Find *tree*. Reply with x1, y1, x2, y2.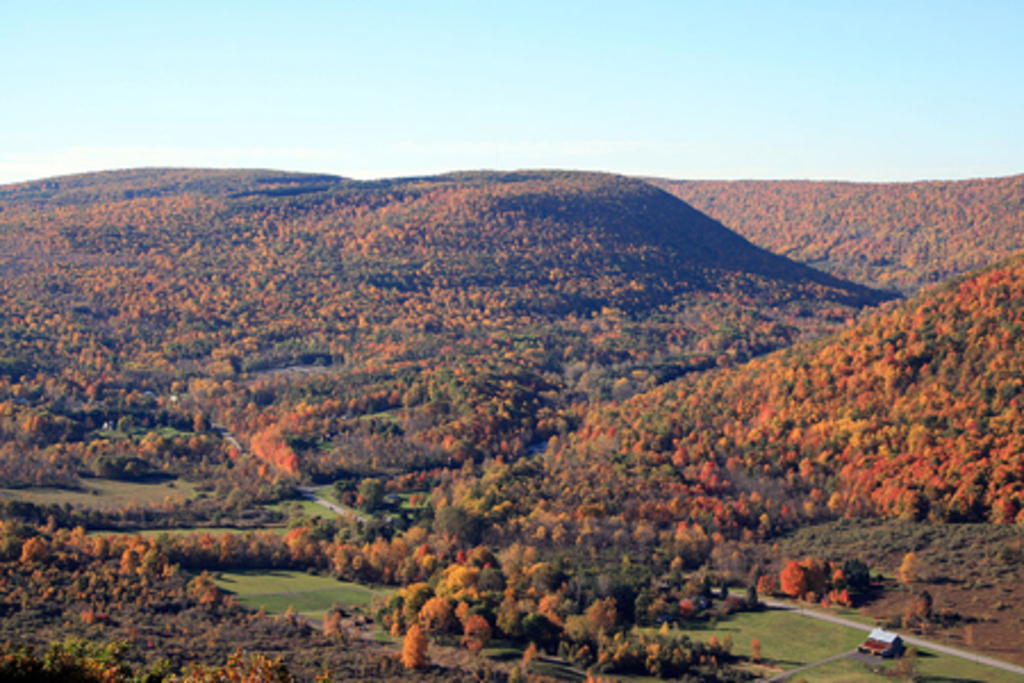
742, 585, 758, 608.
